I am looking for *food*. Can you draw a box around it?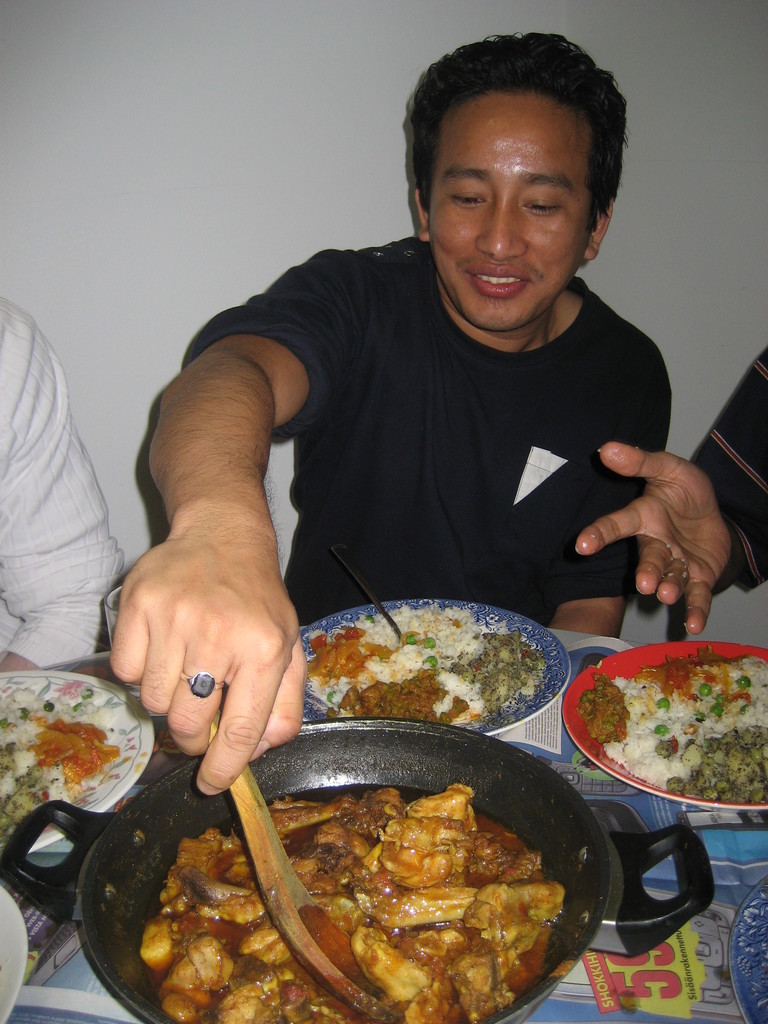
Sure, the bounding box is (156,755,584,1018).
